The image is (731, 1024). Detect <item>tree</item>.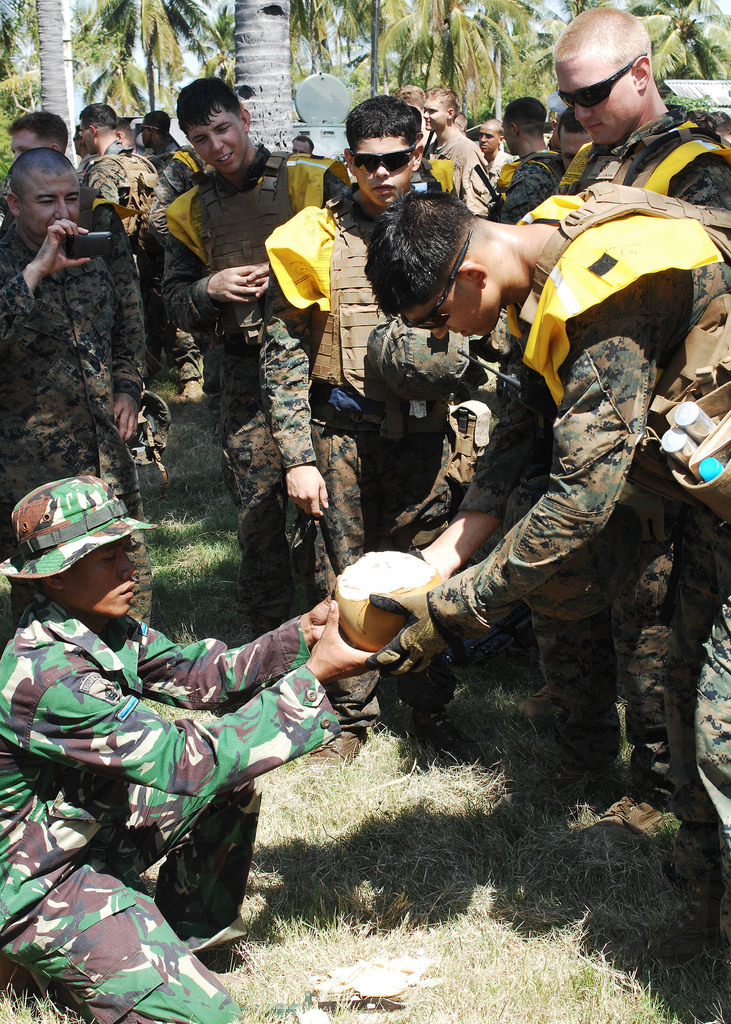
Detection: bbox=(478, 0, 576, 129).
